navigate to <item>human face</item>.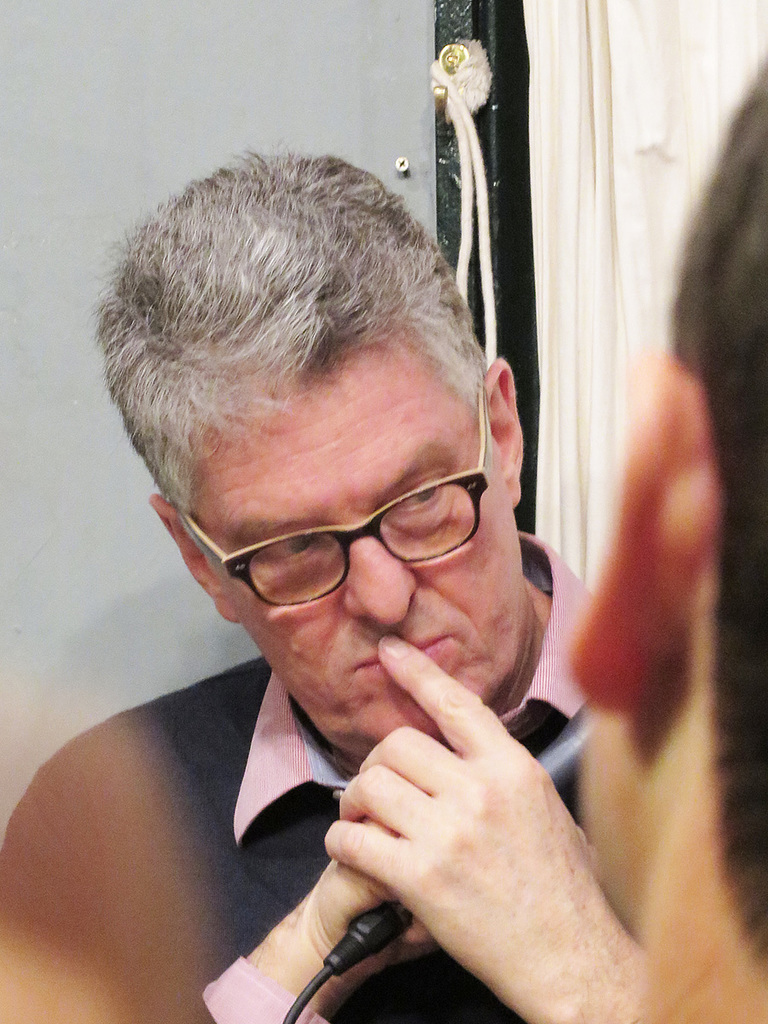
Navigation target: l=189, t=325, r=546, b=759.
